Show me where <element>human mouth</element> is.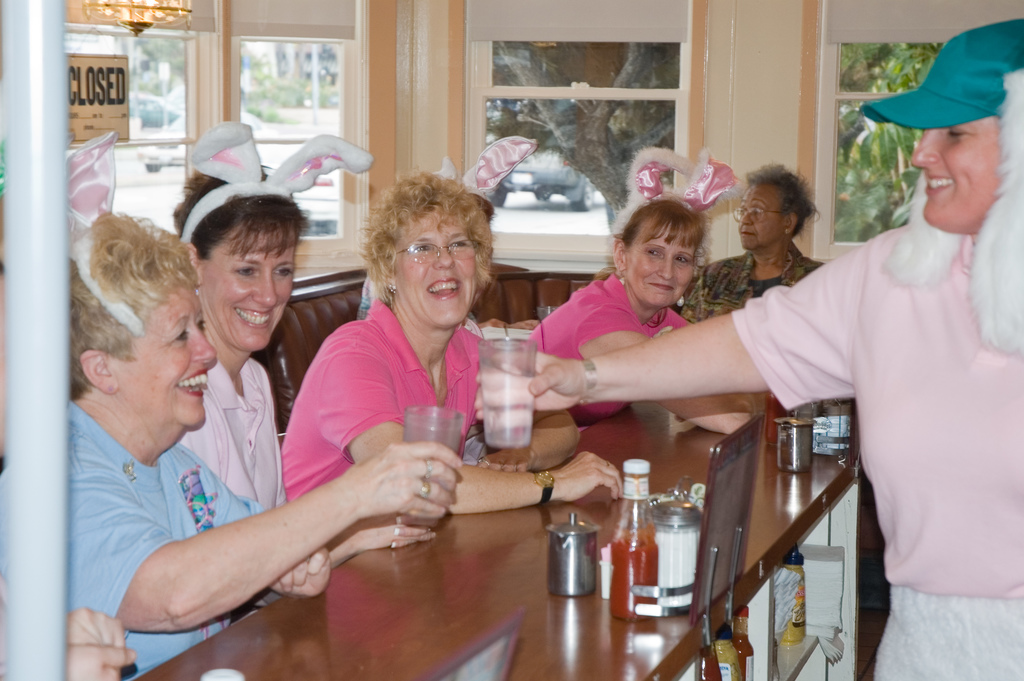
<element>human mouth</element> is at Rect(648, 281, 677, 293).
